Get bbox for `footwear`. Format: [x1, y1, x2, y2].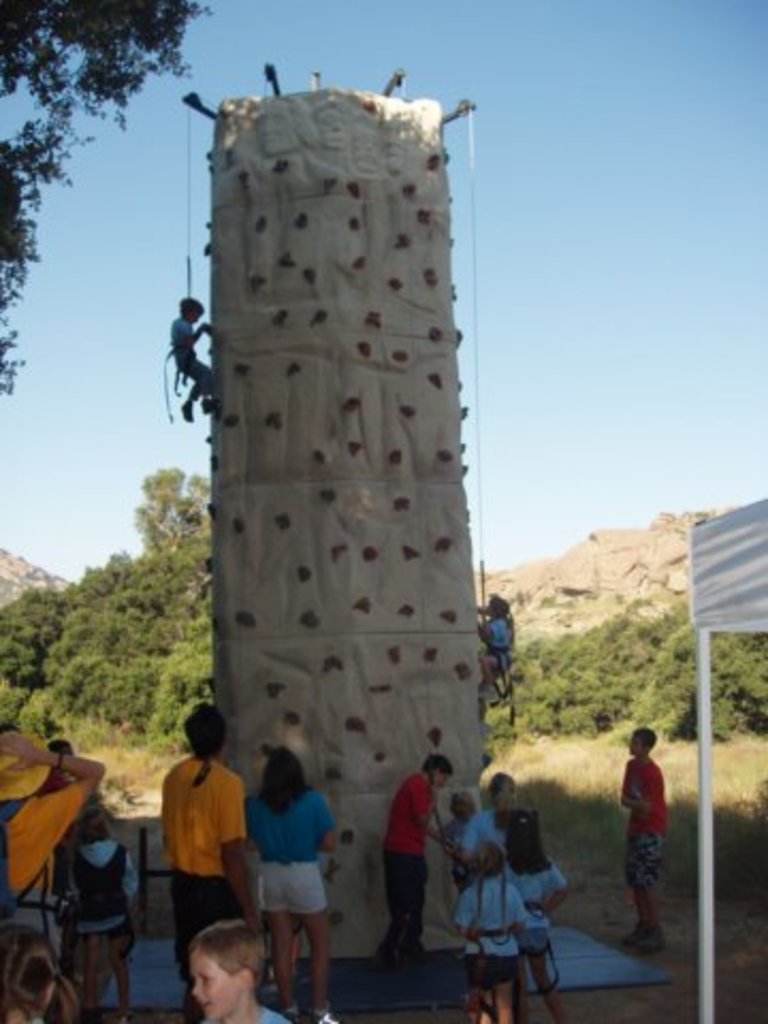
[629, 928, 672, 958].
